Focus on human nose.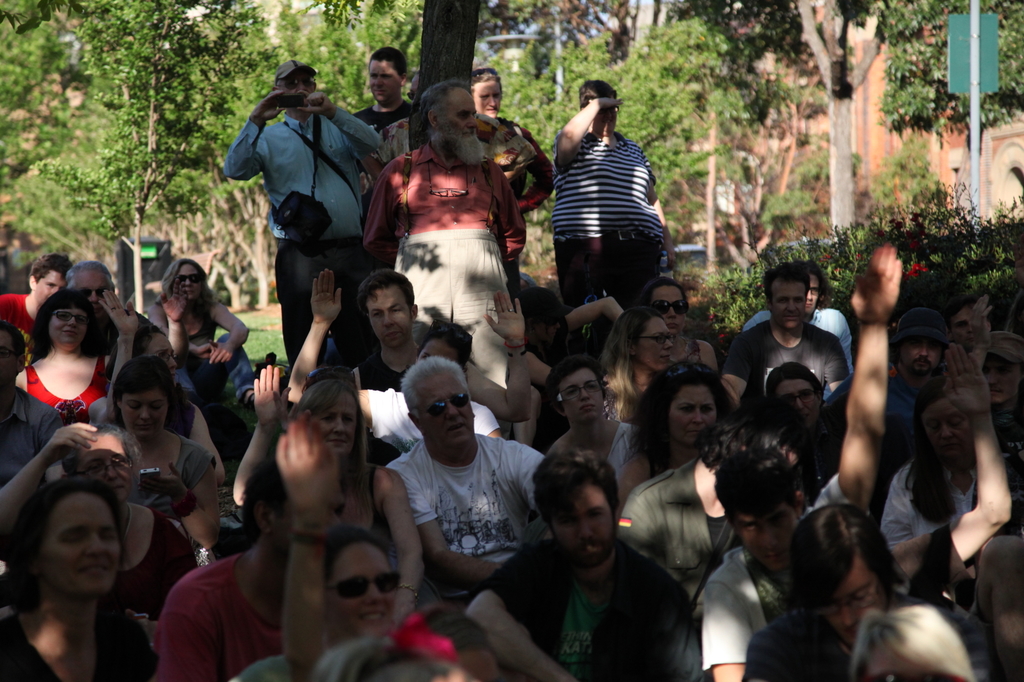
Focused at [840,605,856,628].
